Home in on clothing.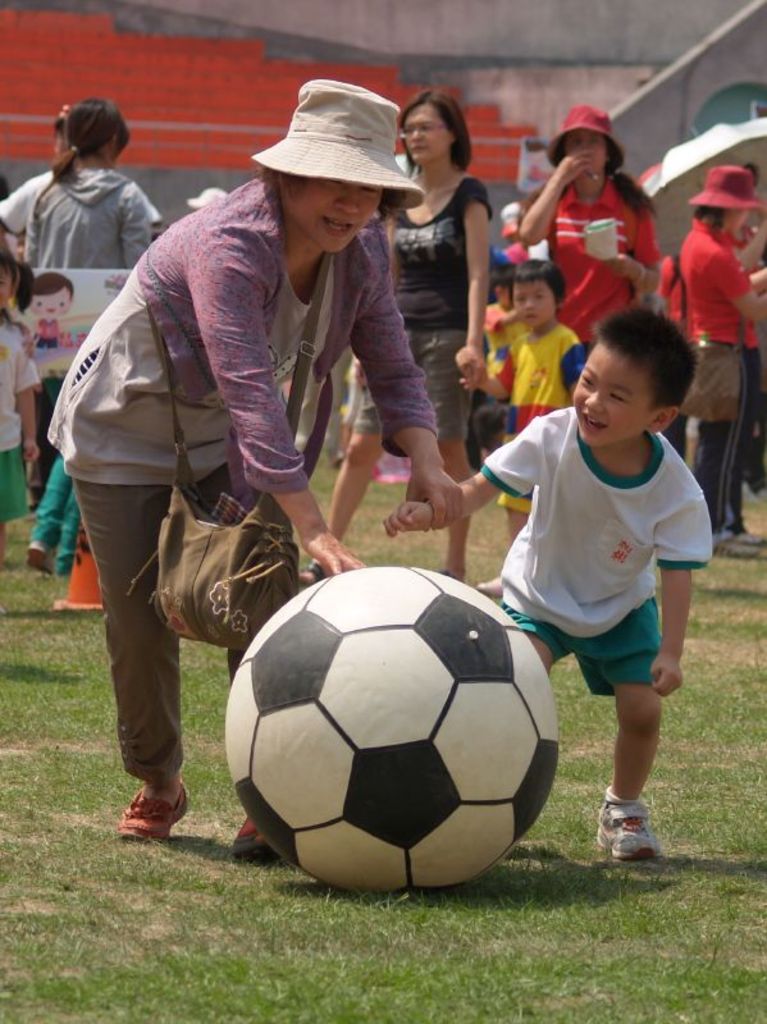
Homed in at bbox=(465, 407, 720, 726).
